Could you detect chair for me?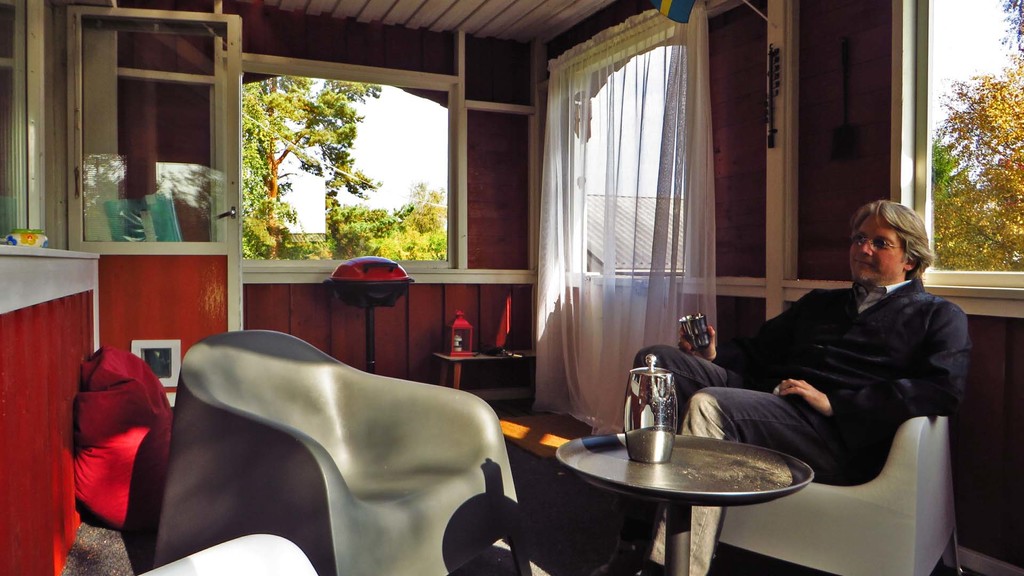
Detection result: (x1=715, y1=416, x2=967, y2=575).
